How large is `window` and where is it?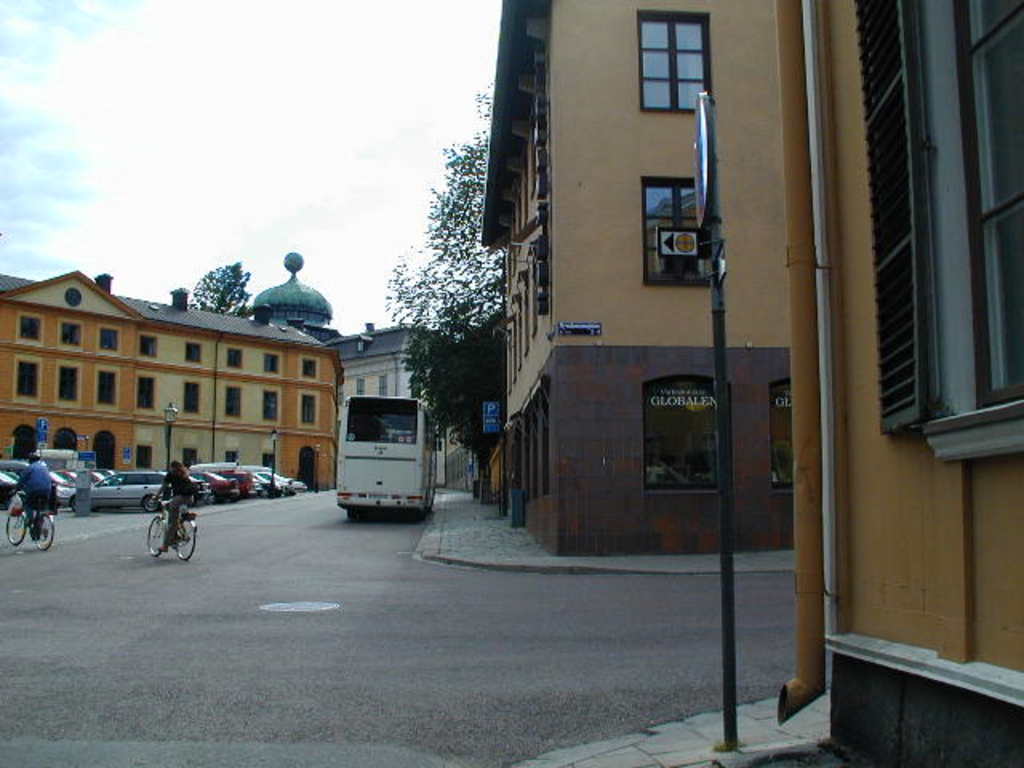
Bounding box: Rect(142, 333, 160, 363).
